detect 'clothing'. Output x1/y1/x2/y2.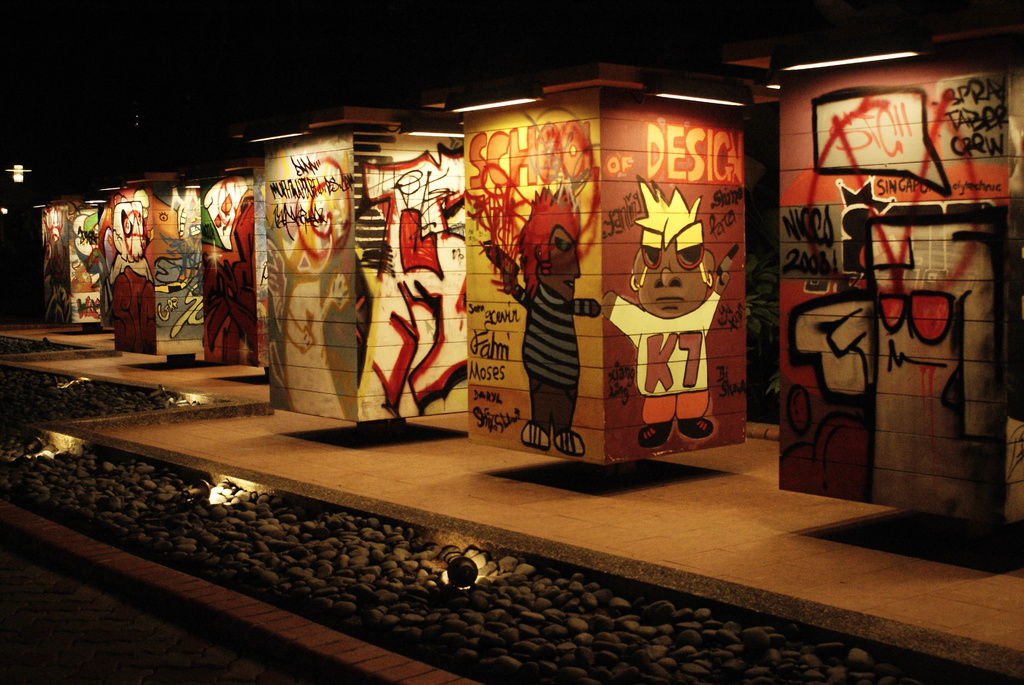
609/296/722/424.
